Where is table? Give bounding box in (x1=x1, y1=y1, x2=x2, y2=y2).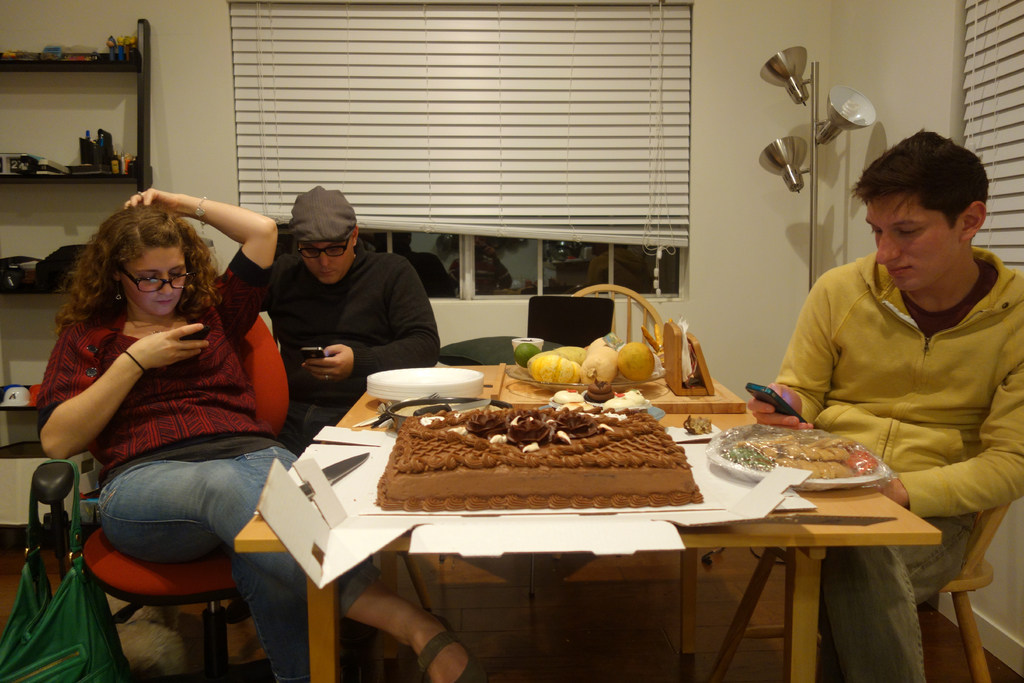
(x1=147, y1=361, x2=966, y2=671).
